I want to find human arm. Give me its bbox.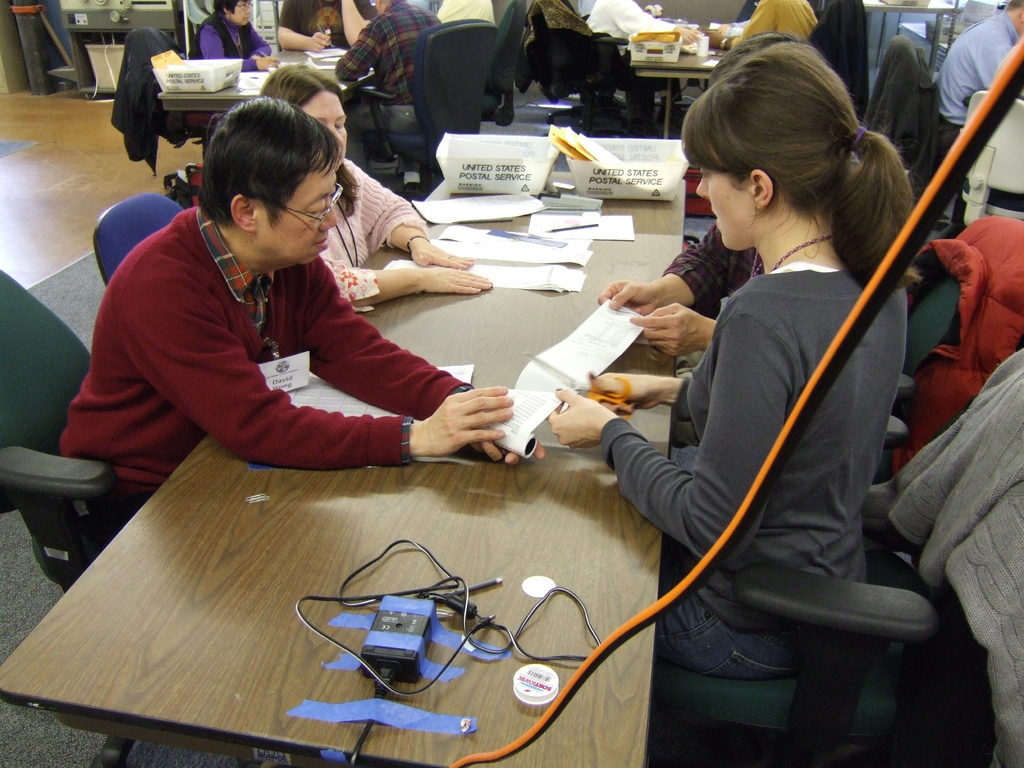
{"left": 627, "top": 301, "right": 718, "bottom": 361}.
